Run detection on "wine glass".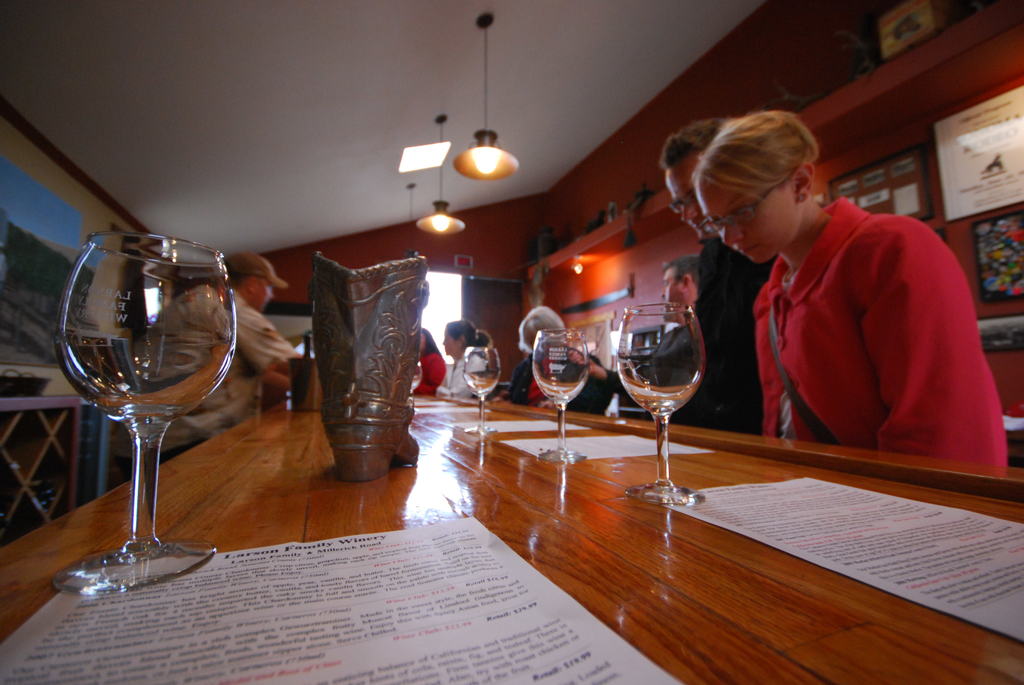
Result: {"x1": 529, "y1": 328, "x2": 589, "y2": 464}.
